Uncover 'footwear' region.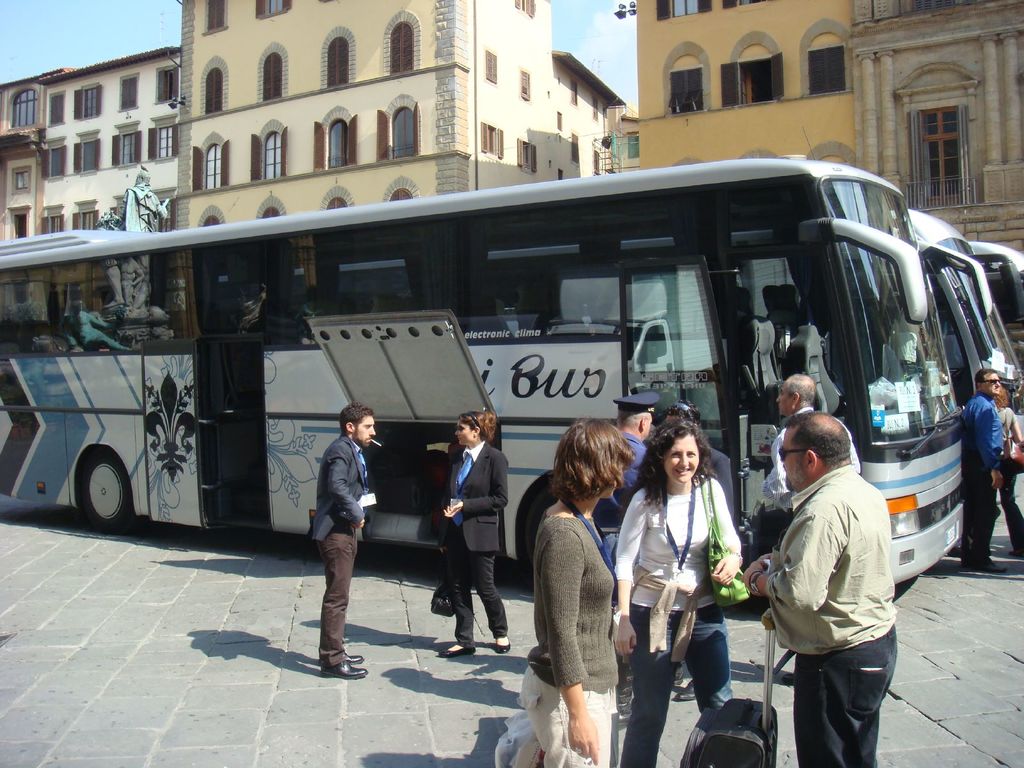
Uncovered: 428:638:478:662.
